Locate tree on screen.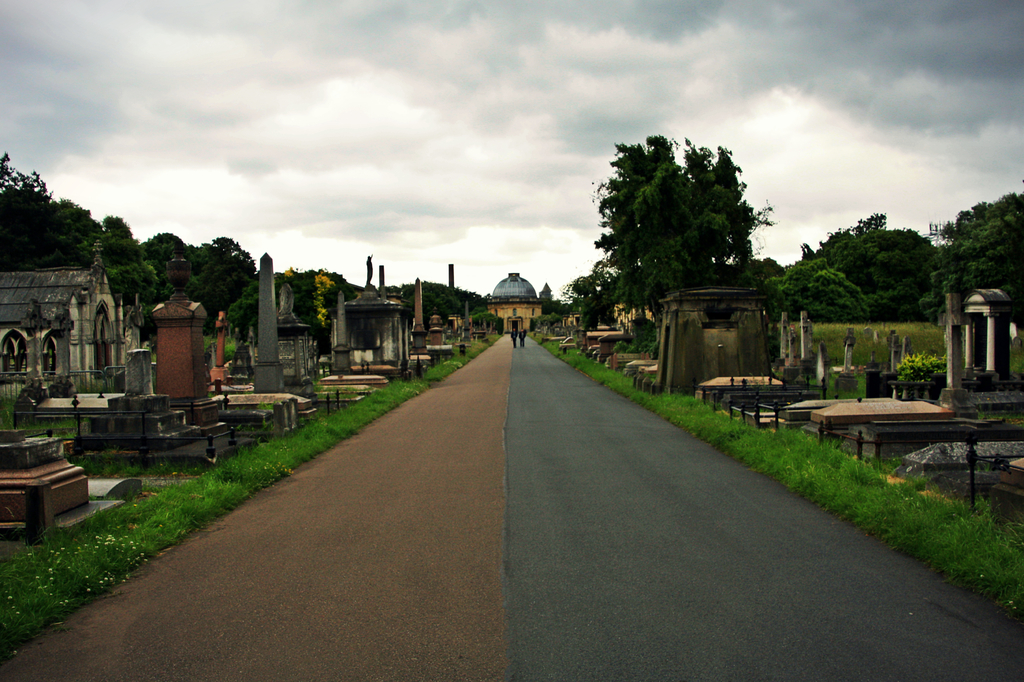
On screen at 583 129 778 308.
